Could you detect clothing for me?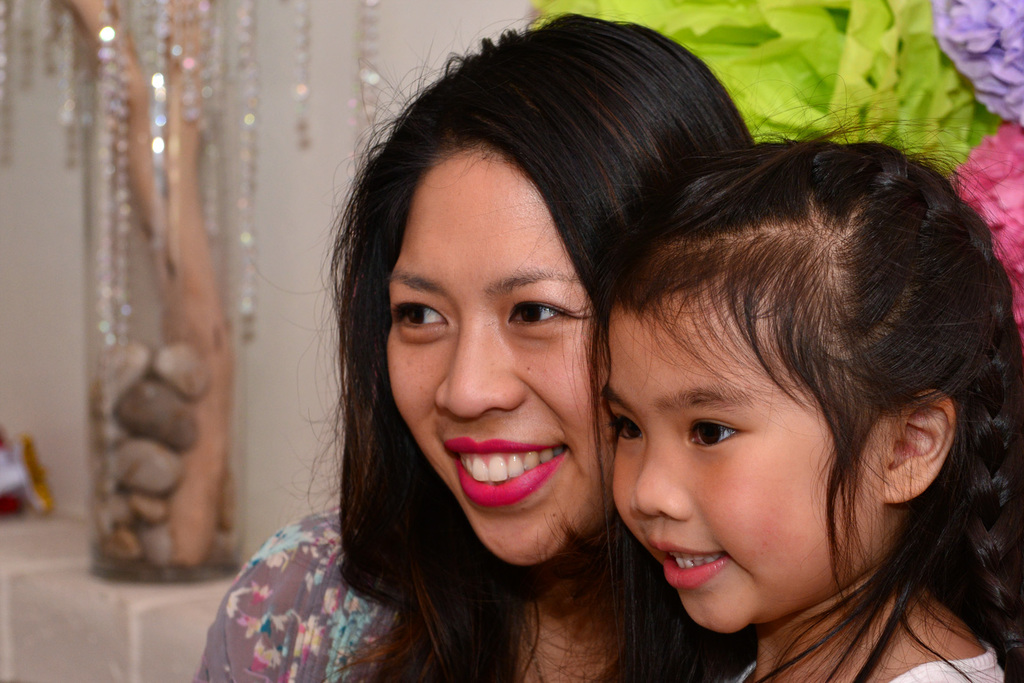
Detection result: 197:506:394:682.
